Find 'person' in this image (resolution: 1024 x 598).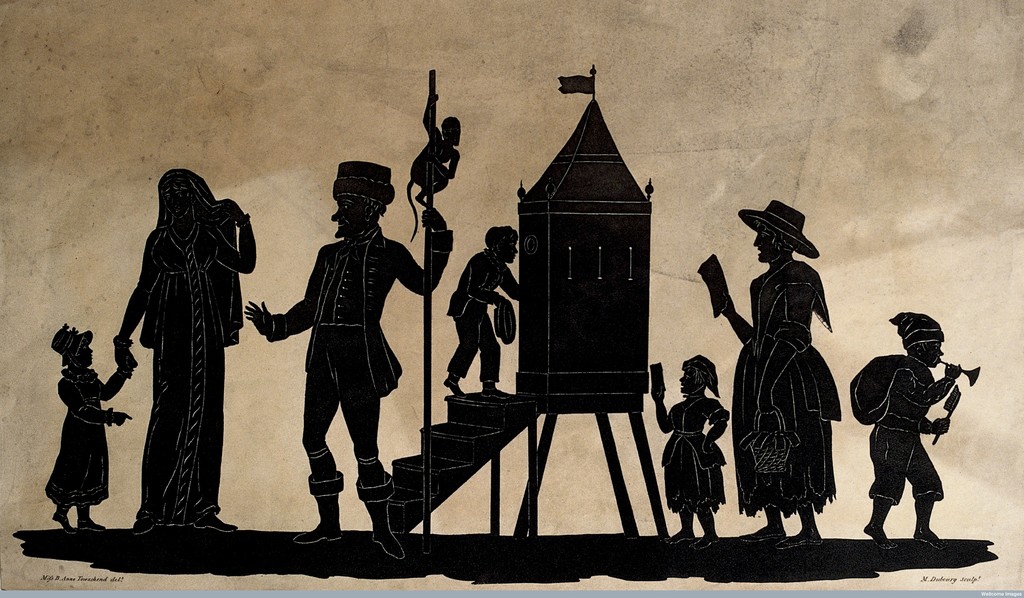
box=[720, 197, 842, 552].
